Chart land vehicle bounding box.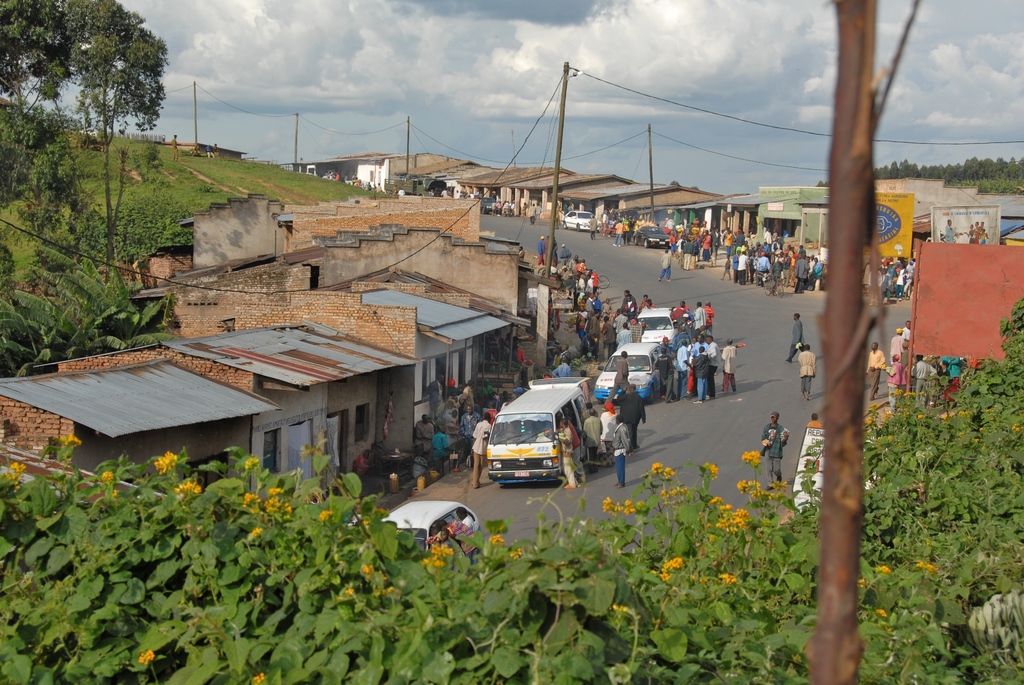
Charted: bbox=[480, 196, 495, 214].
